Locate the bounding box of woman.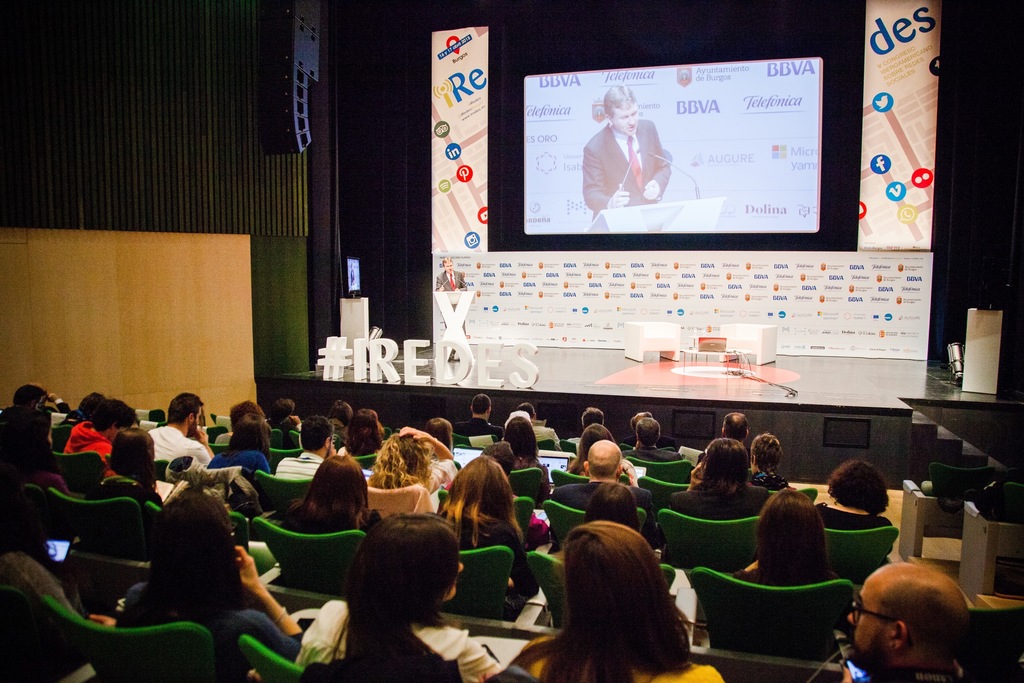
Bounding box: locate(563, 423, 636, 486).
